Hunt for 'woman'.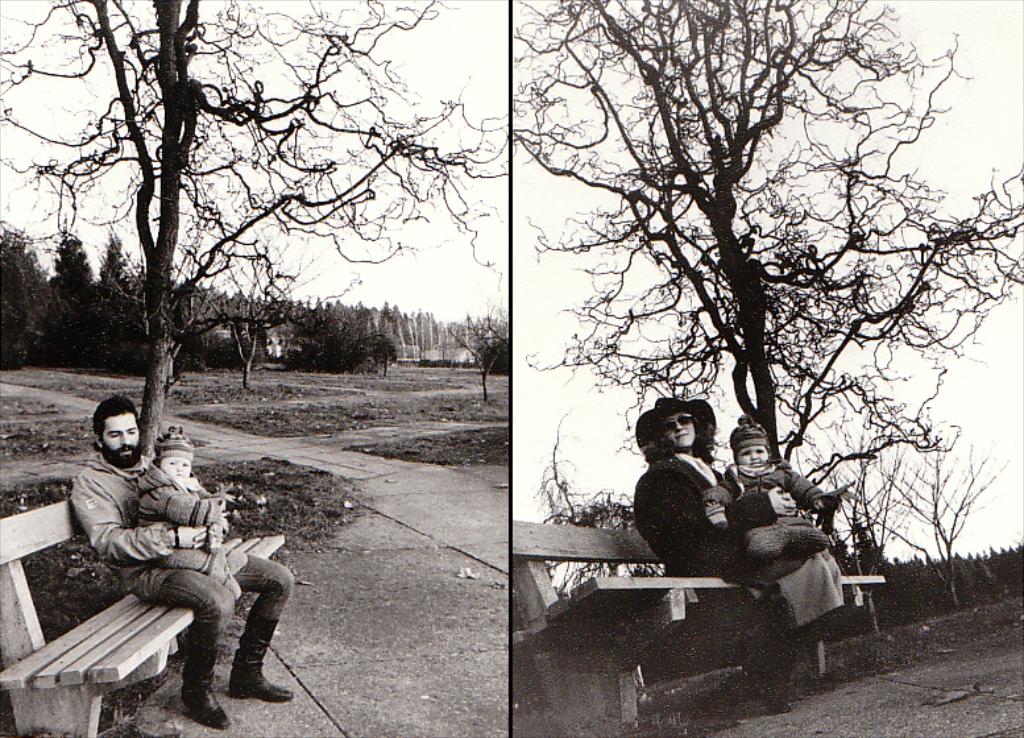
Hunted down at bbox(627, 360, 849, 658).
